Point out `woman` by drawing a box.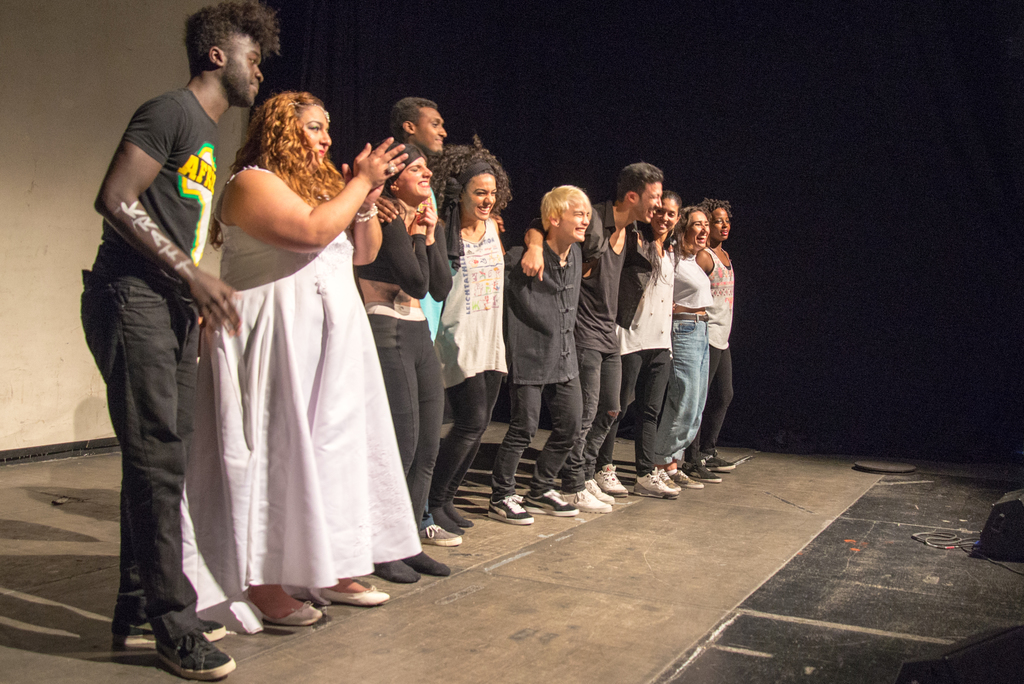
[669,188,715,484].
